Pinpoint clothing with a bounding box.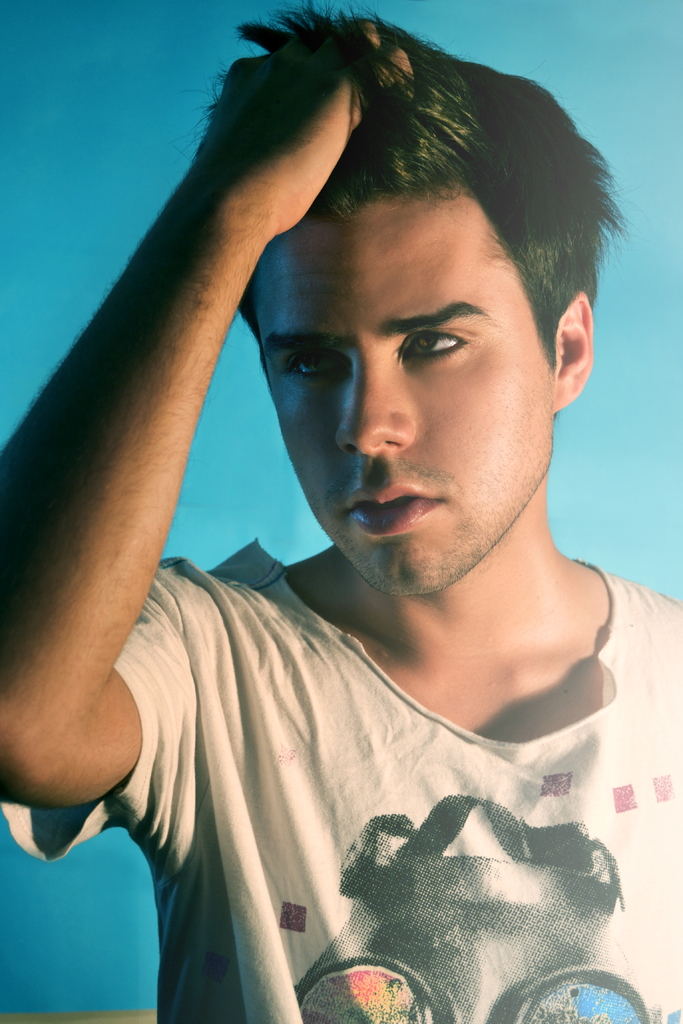
0 534 682 1023.
